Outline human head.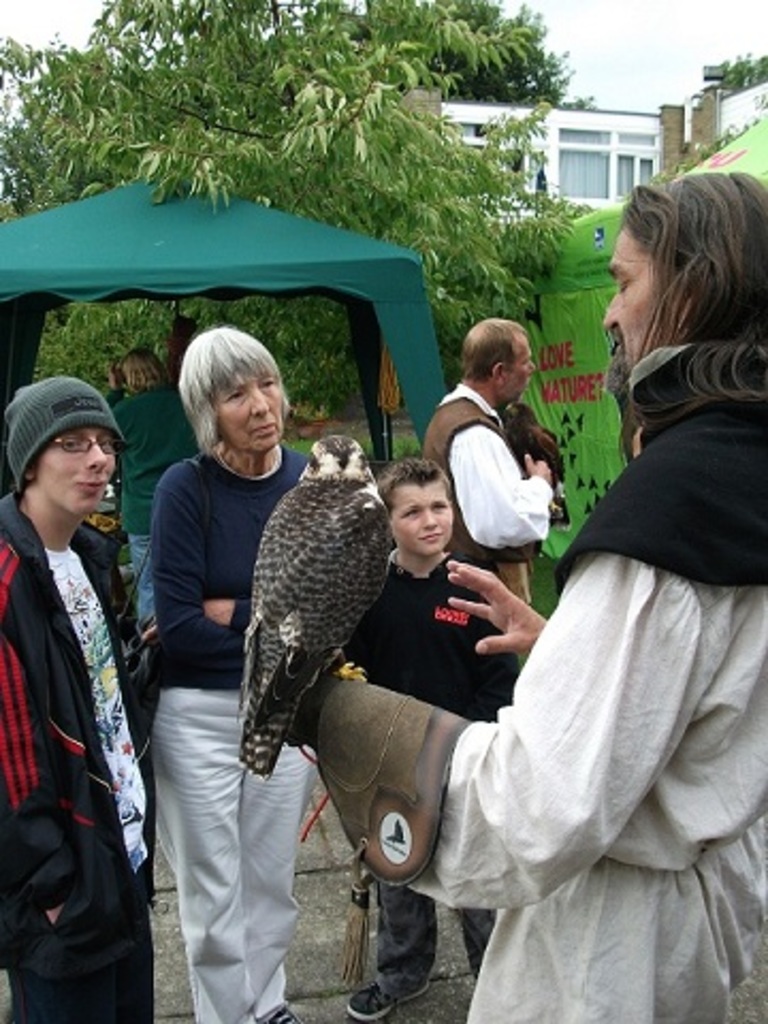
Outline: bbox=[113, 348, 164, 393].
